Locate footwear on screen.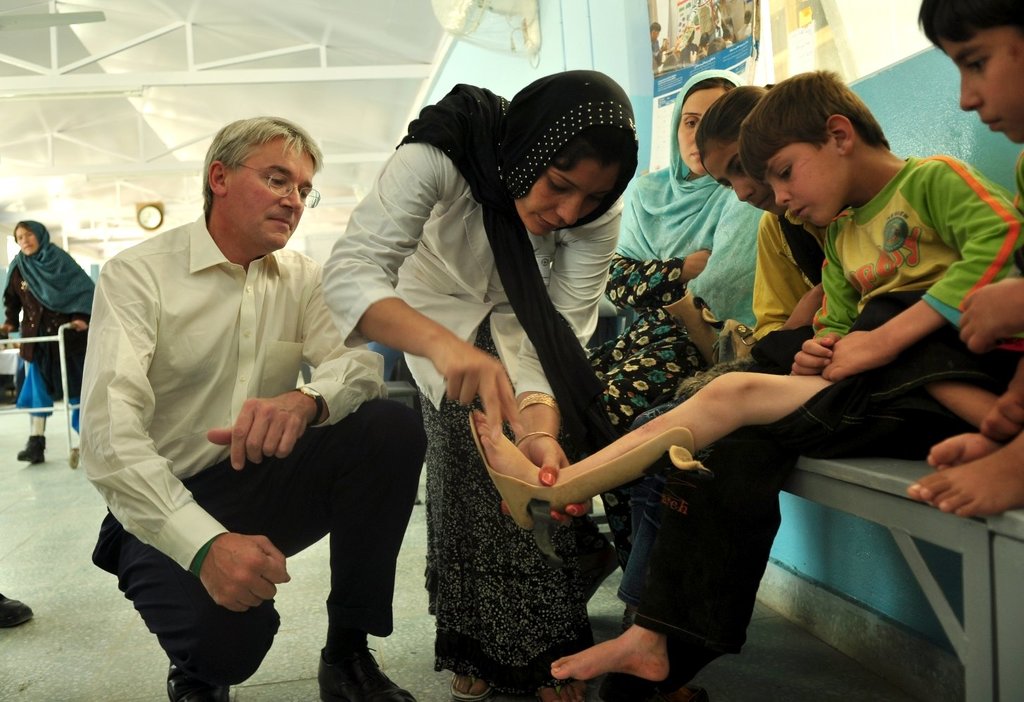
On screen at l=314, t=644, r=423, b=701.
